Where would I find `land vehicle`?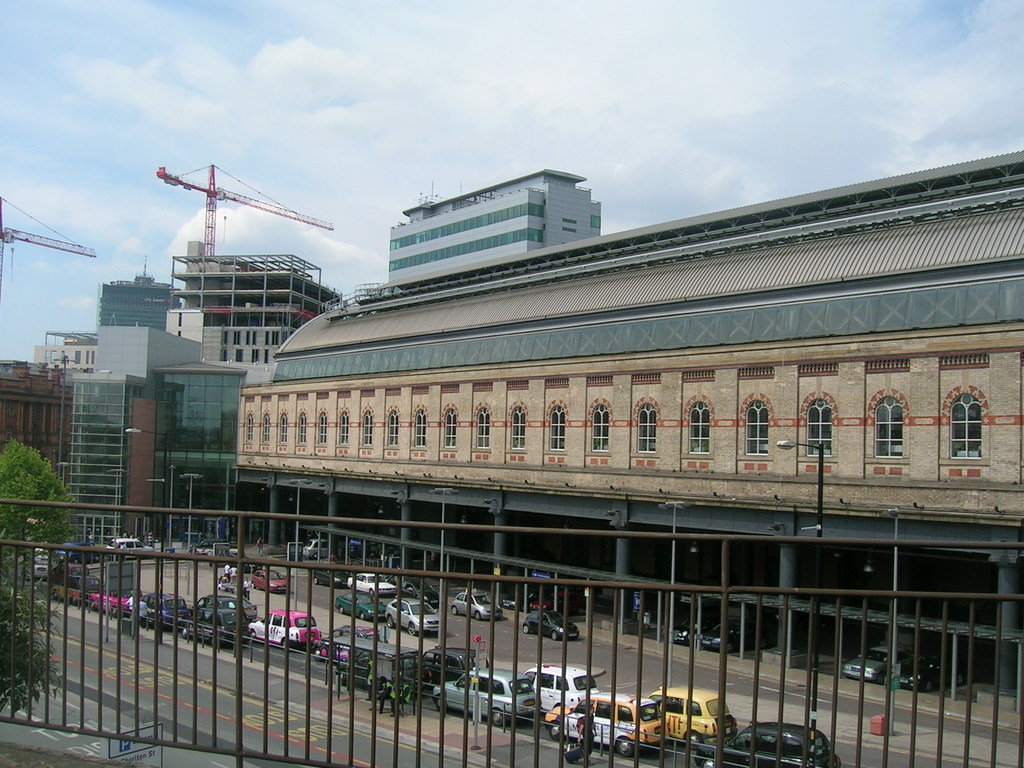
At rect(900, 655, 959, 680).
